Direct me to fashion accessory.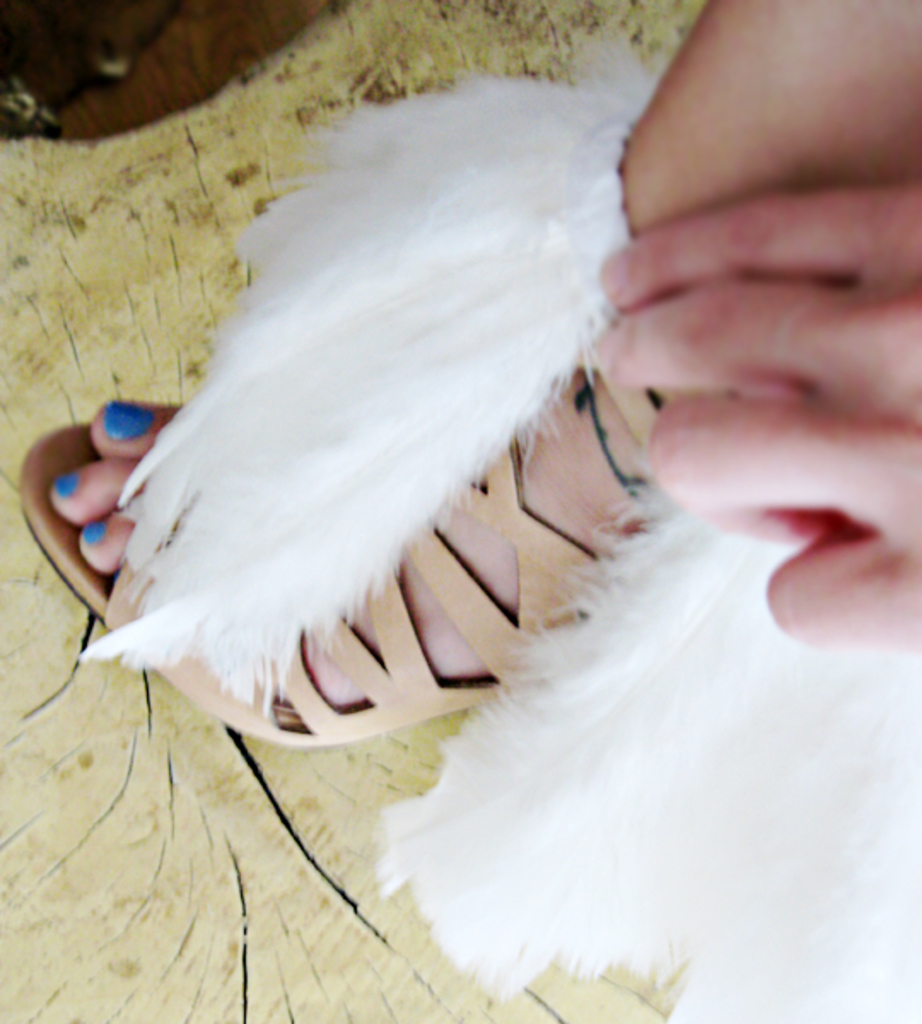
Direction: (55, 463, 84, 495).
